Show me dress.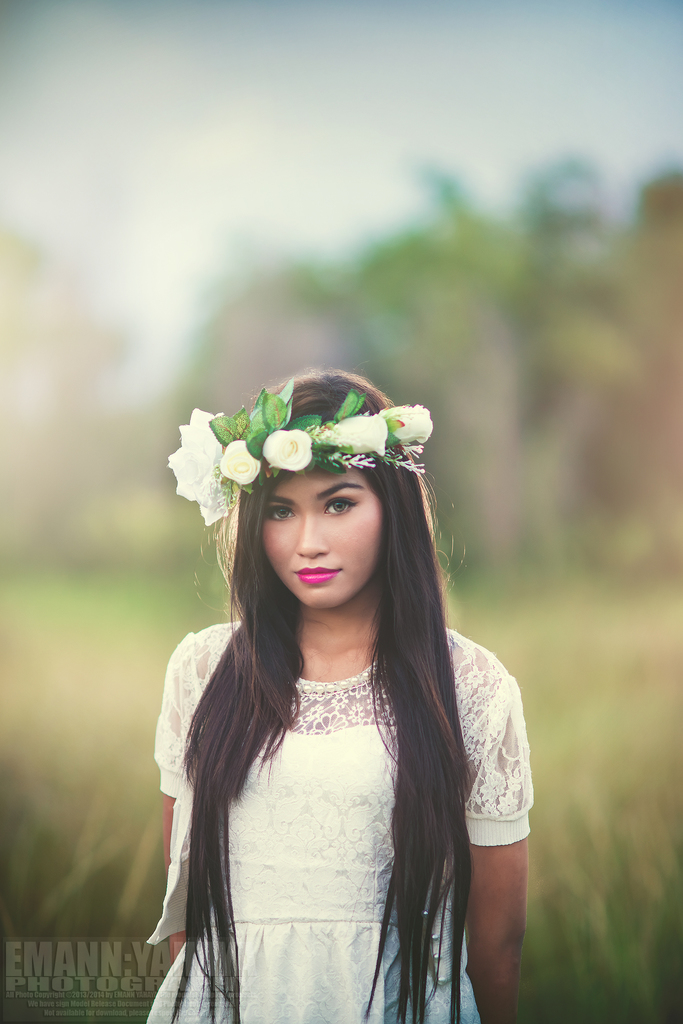
dress is here: rect(148, 665, 484, 1023).
